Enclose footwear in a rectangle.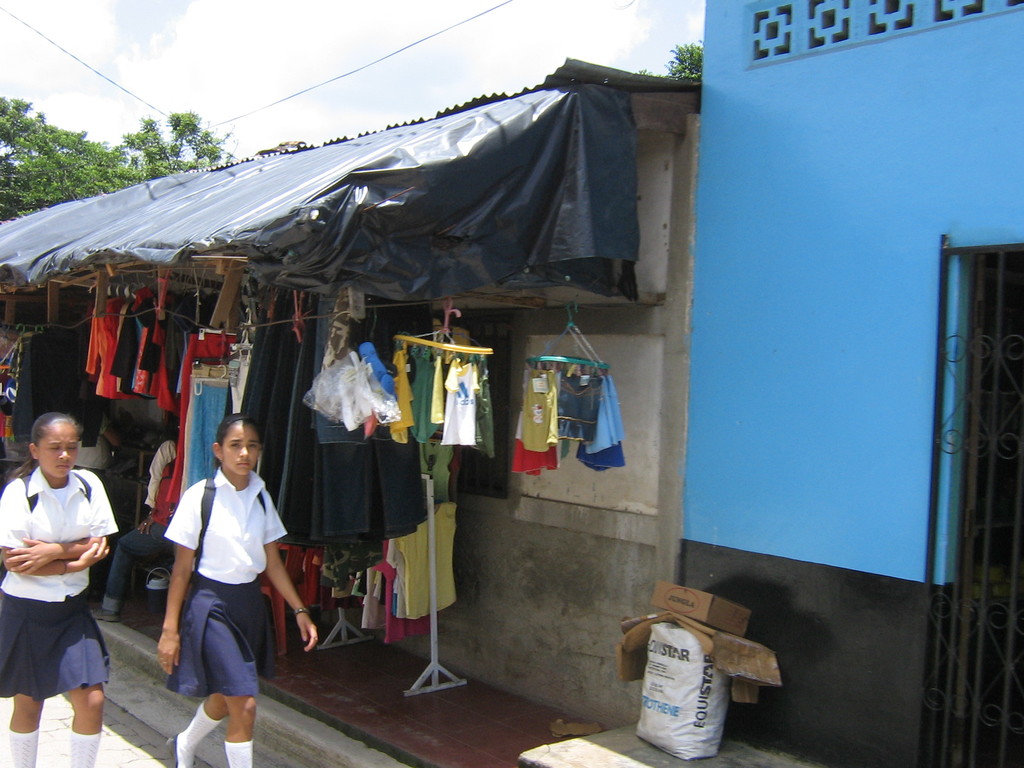
locate(163, 733, 191, 767).
